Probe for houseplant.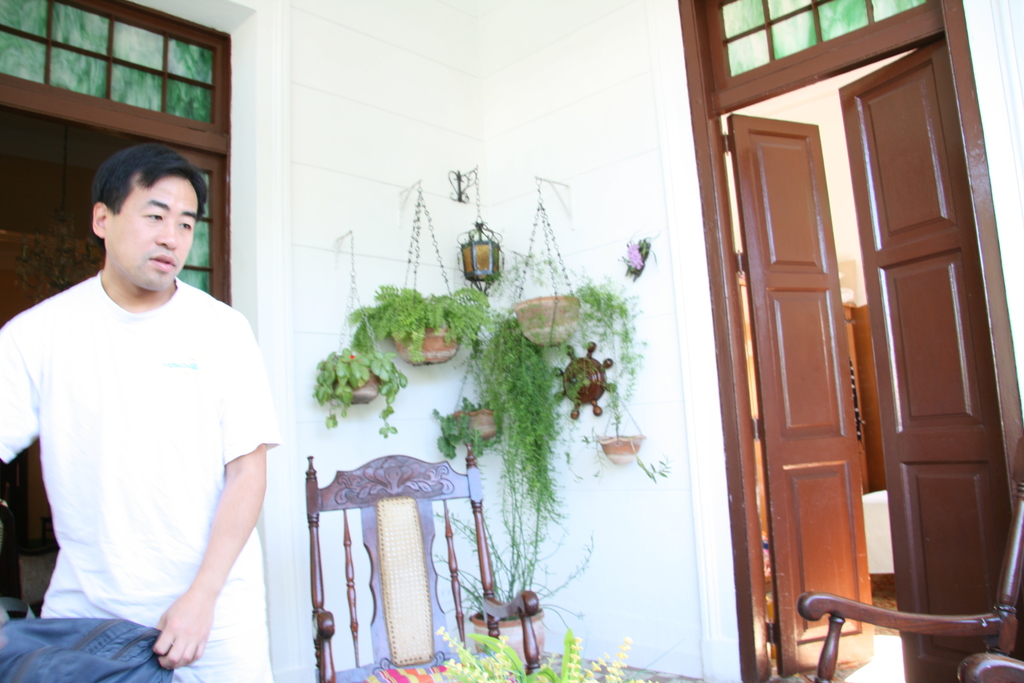
Probe result: (x1=508, y1=247, x2=646, y2=441).
